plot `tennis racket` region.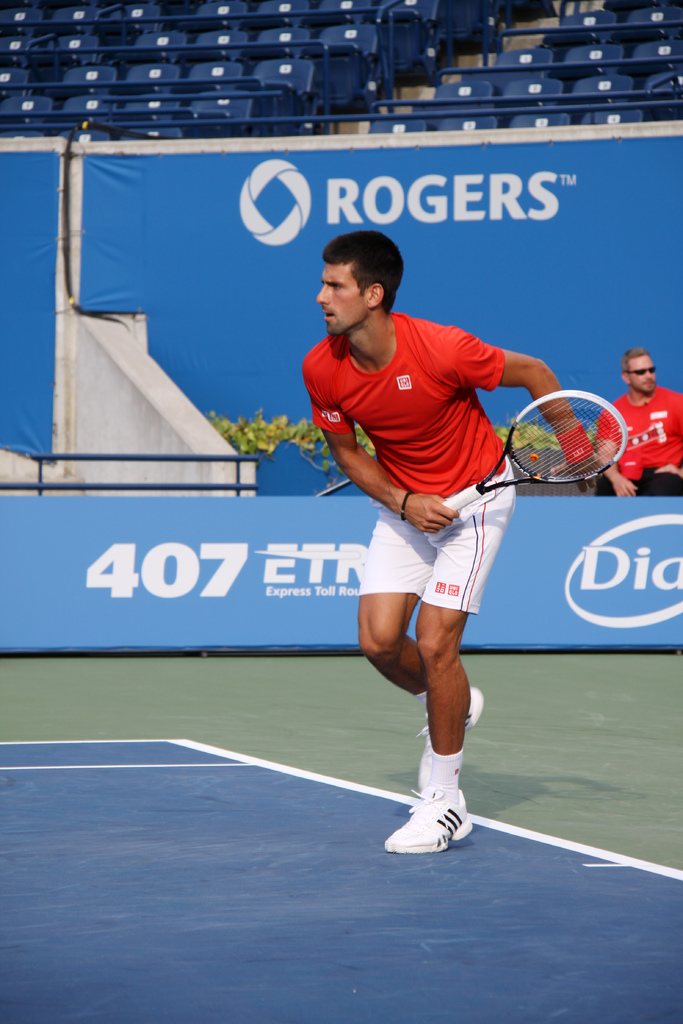
Plotted at (x1=438, y1=392, x2=627, y2=512).
